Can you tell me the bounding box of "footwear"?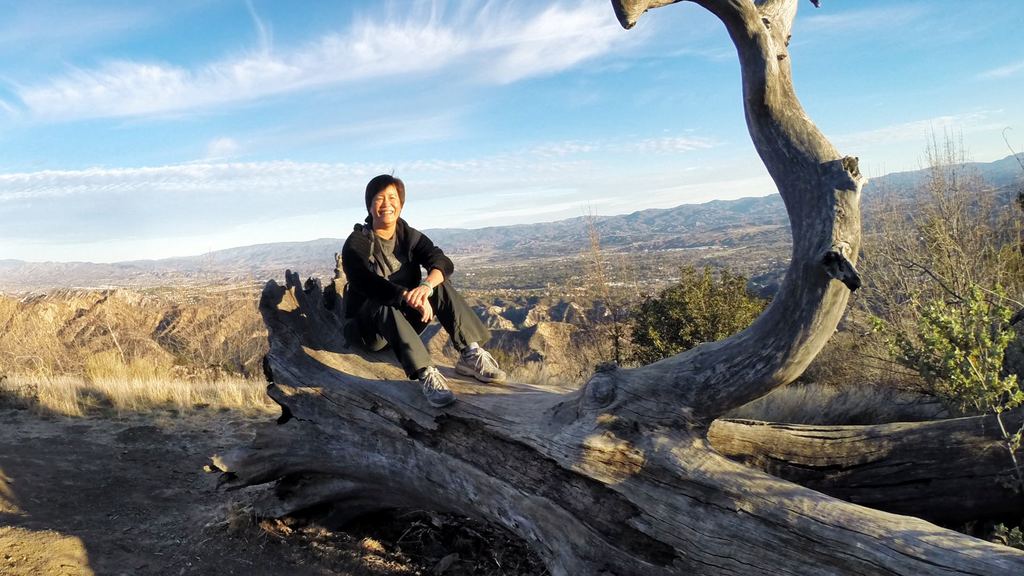
417/360/455/402.
